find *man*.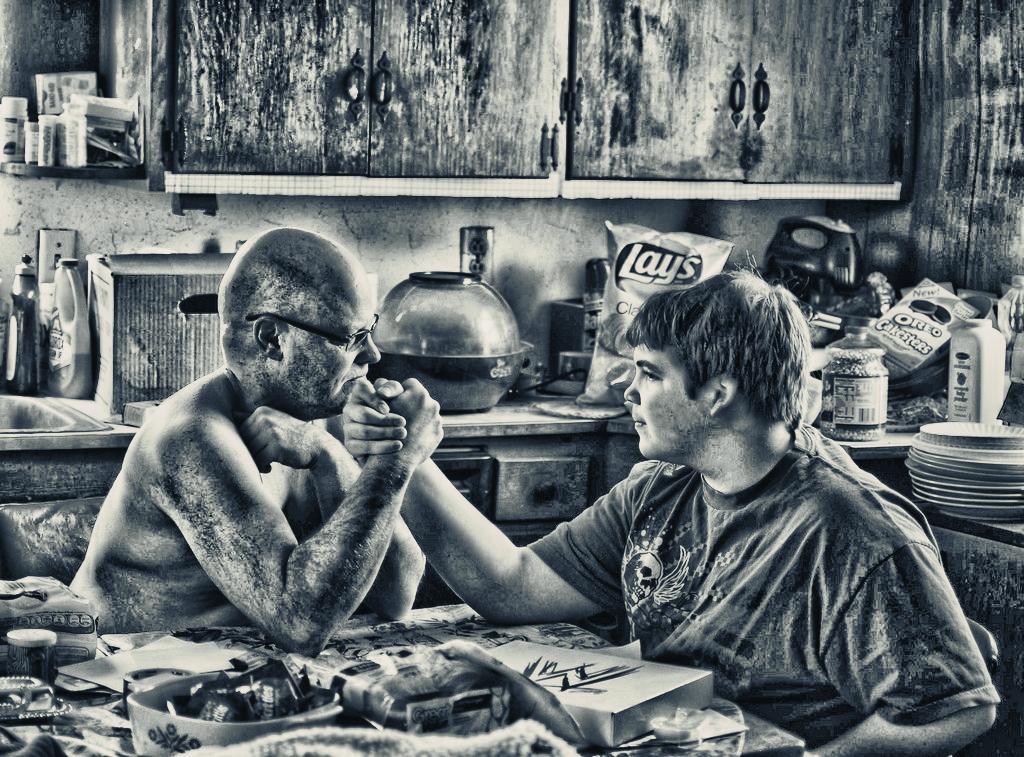
70 223 464 674.
